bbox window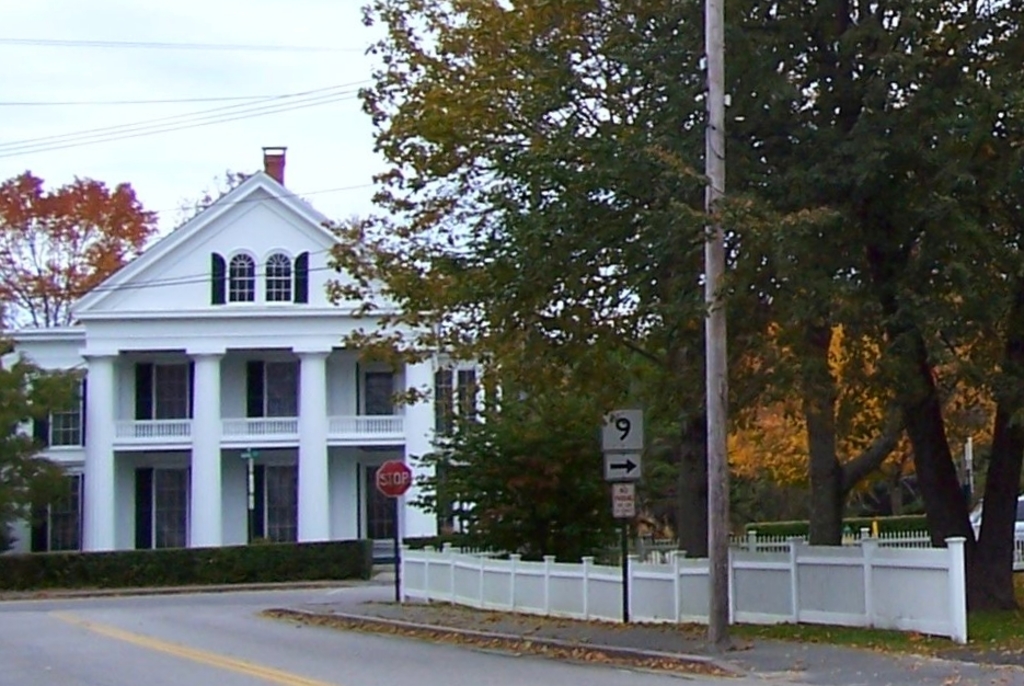
l=367, t=371, r=395, b=418
